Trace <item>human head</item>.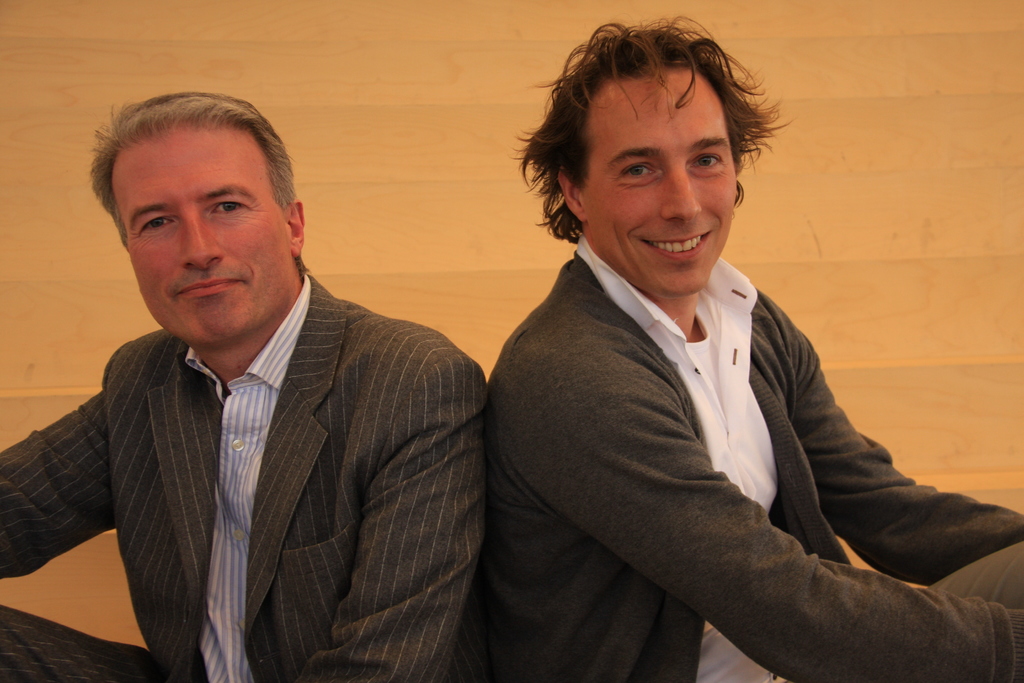
Traced to locate(84, 101, 305, 340).
